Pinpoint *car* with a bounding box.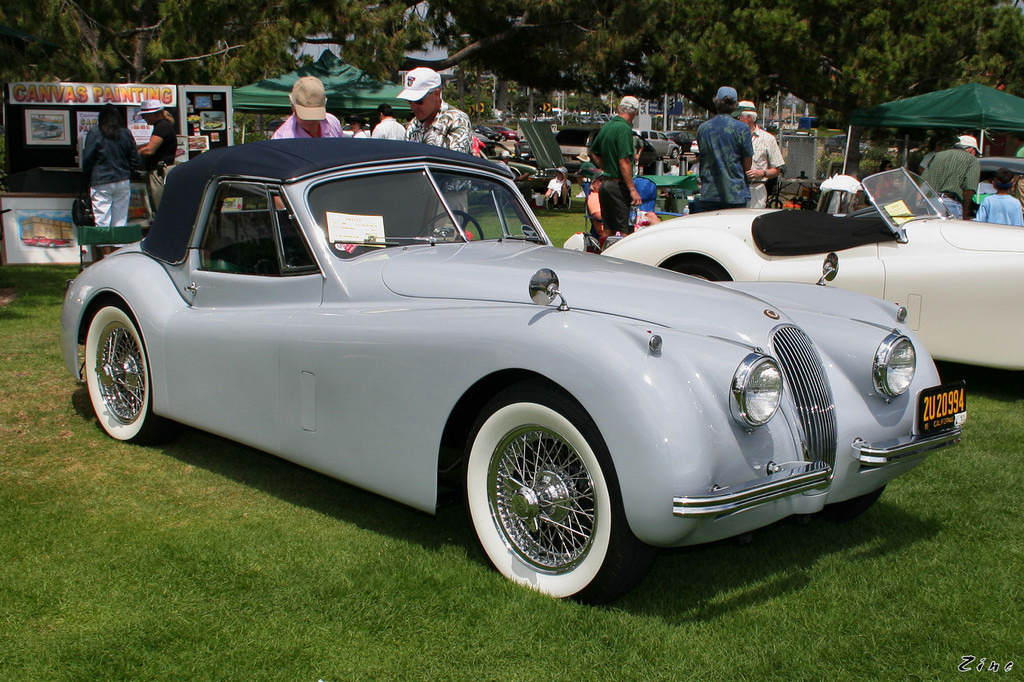
l=562, t=158, r=1023, b=381.
